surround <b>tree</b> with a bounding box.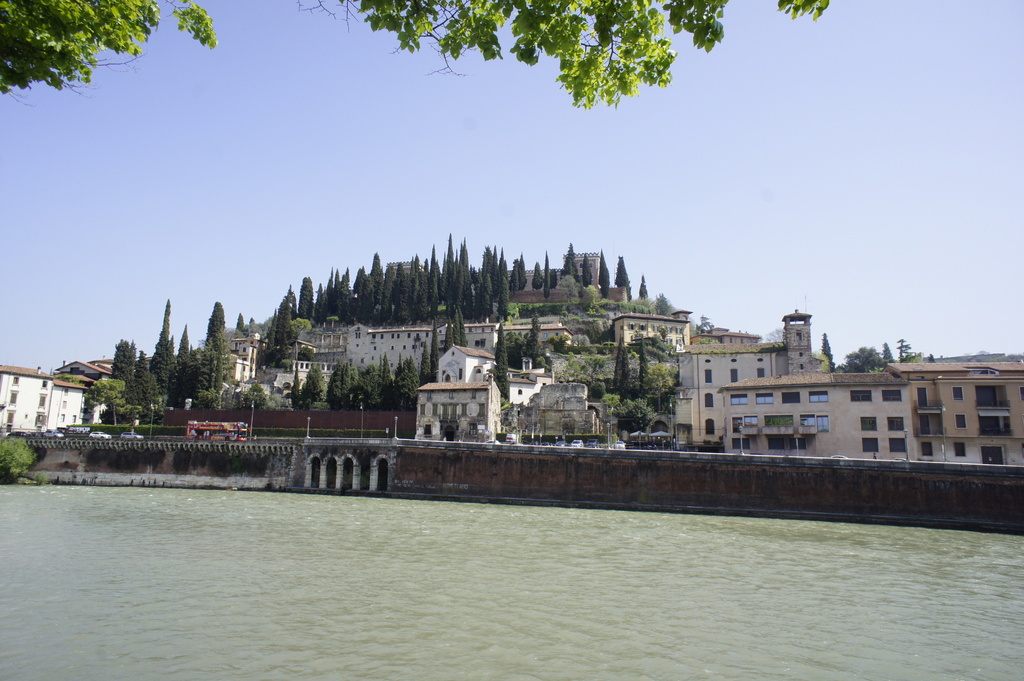
box=[530, 261, 545, 286].
